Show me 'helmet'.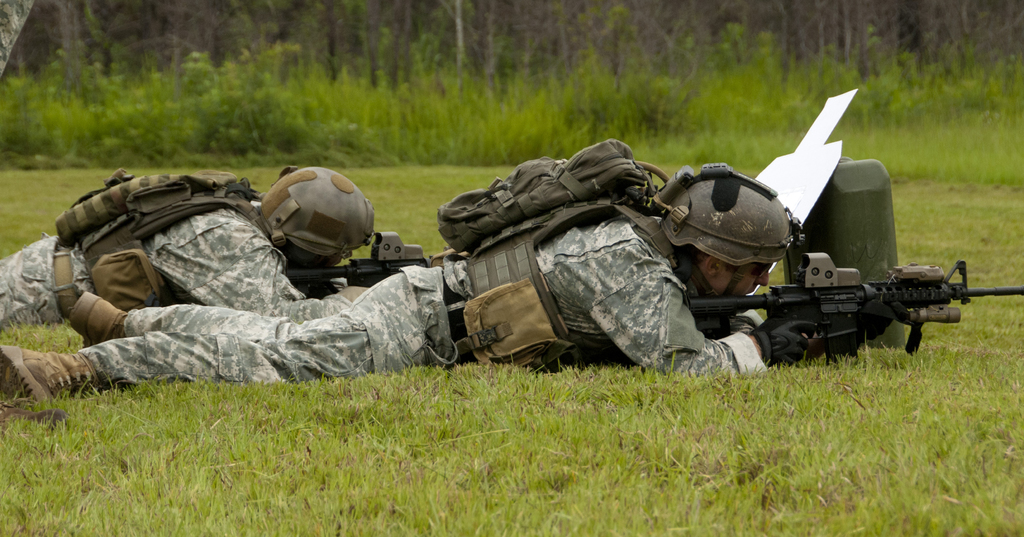
'helmet' is here: select_region(655, 169, 799, 306).
